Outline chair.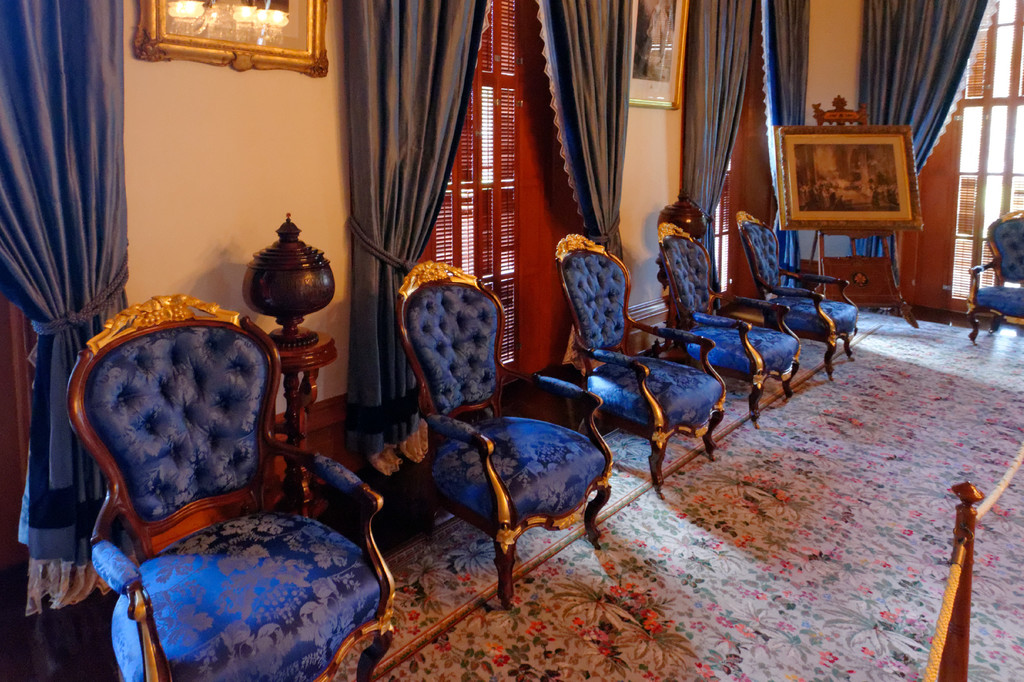
Outline: box(556, 234, 729, 498).
